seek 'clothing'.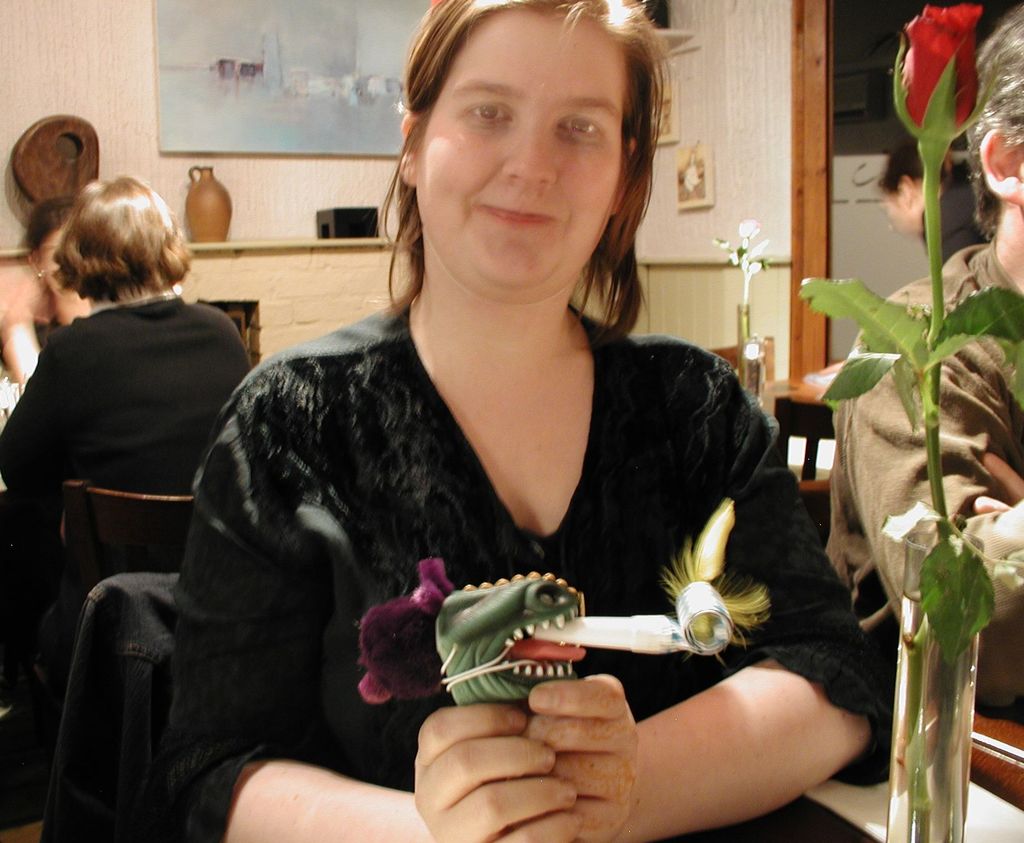
38,291,901,842.
